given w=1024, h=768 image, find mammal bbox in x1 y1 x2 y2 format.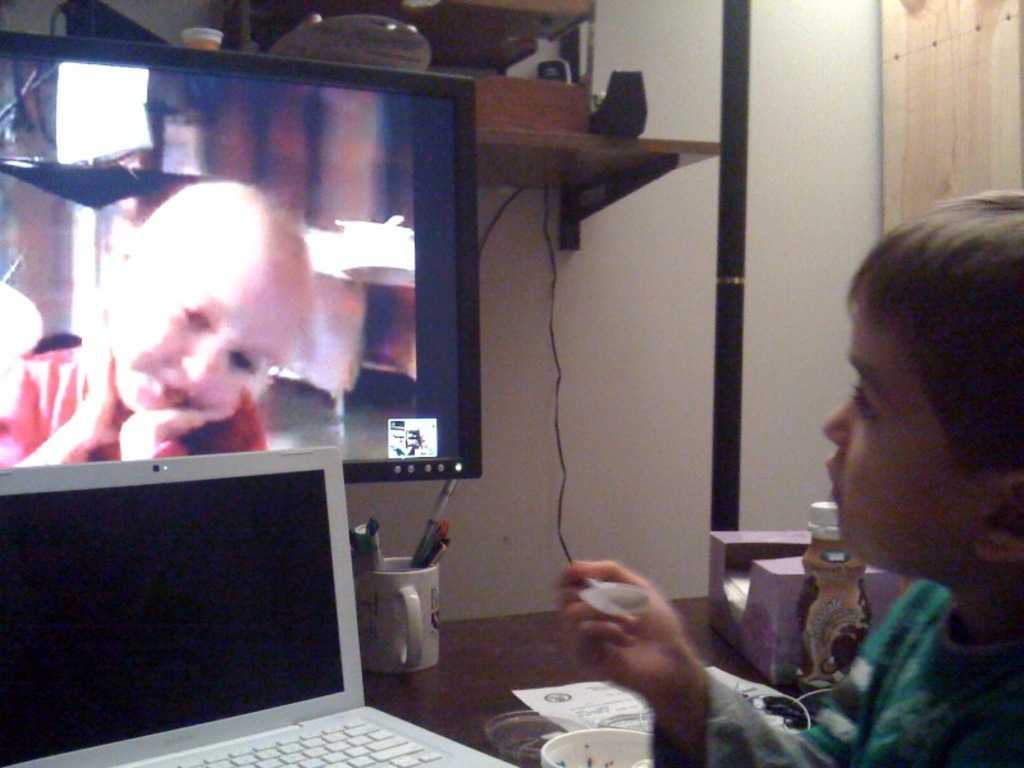
0 178 319 471.
